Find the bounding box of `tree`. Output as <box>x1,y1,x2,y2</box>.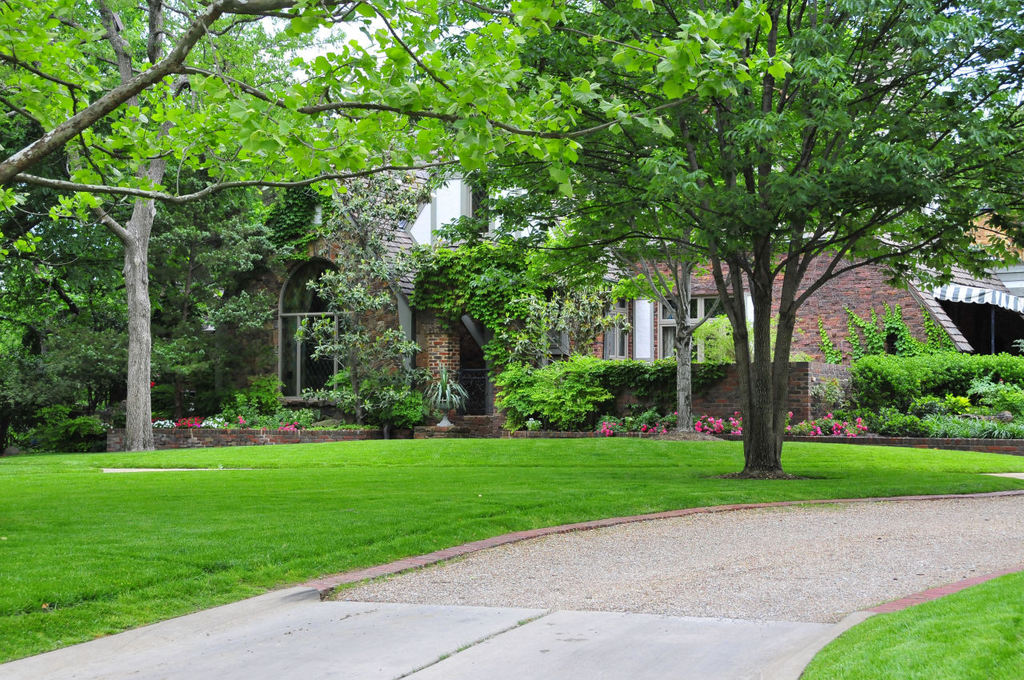
<box>419,0,1023,483</box>.
